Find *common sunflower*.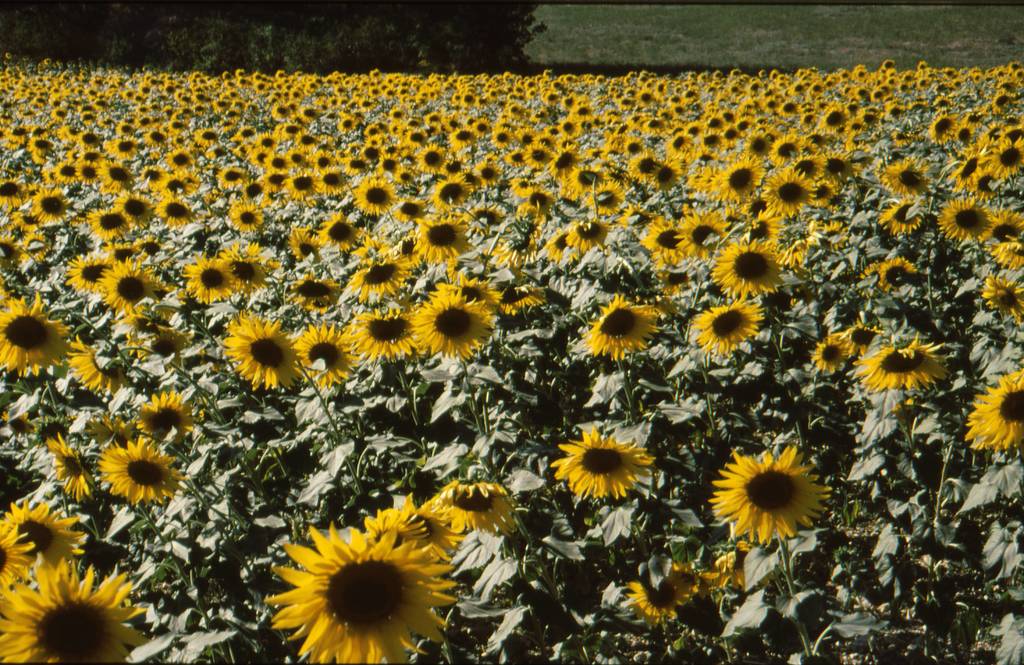
{"x1": 259, "y1": 513, "x2": 456, "y2": 664}.
